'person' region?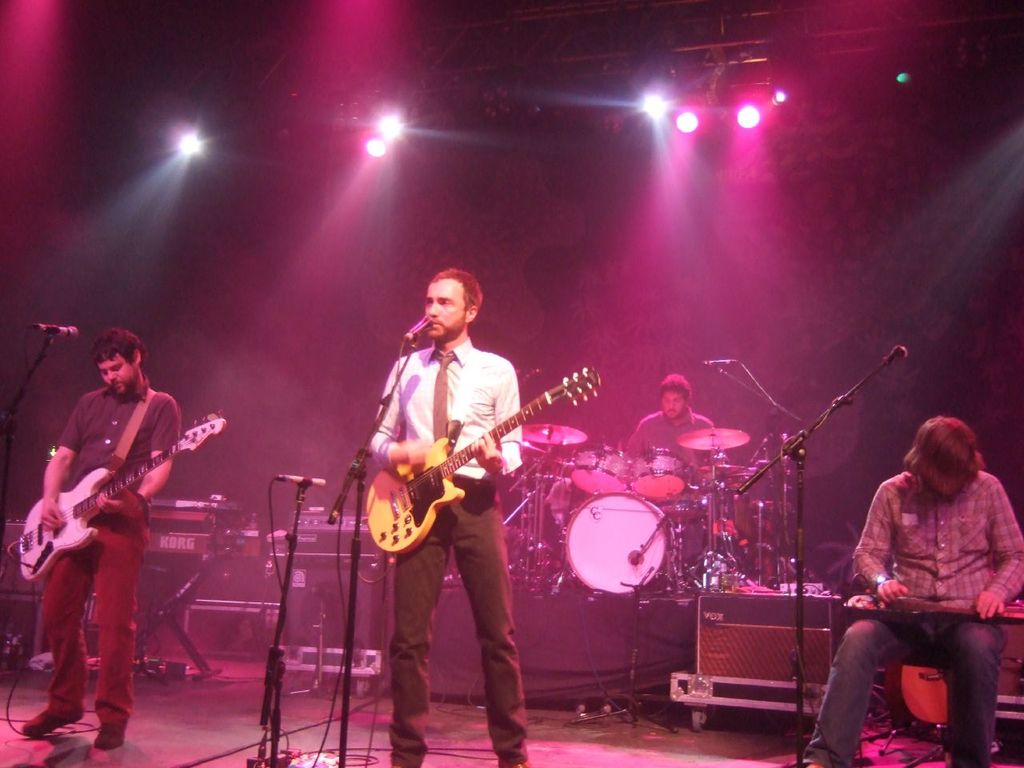
805, 418, 1023, 767
